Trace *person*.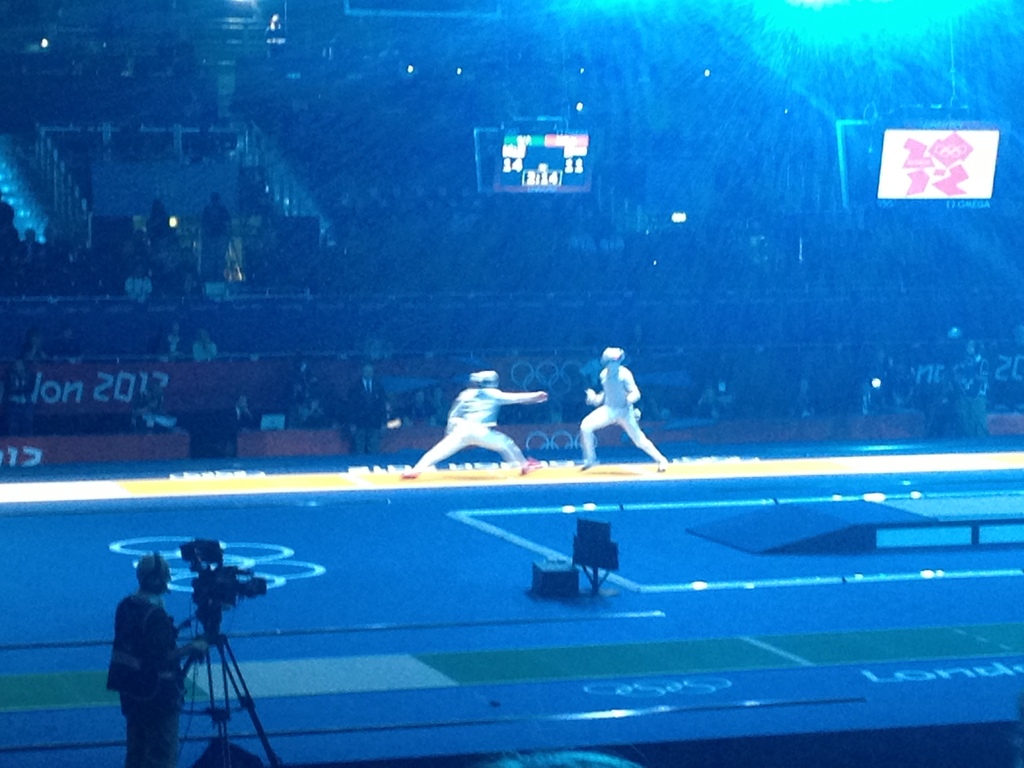
Traced to (left=577, top=351, right=652, bottom=483).
